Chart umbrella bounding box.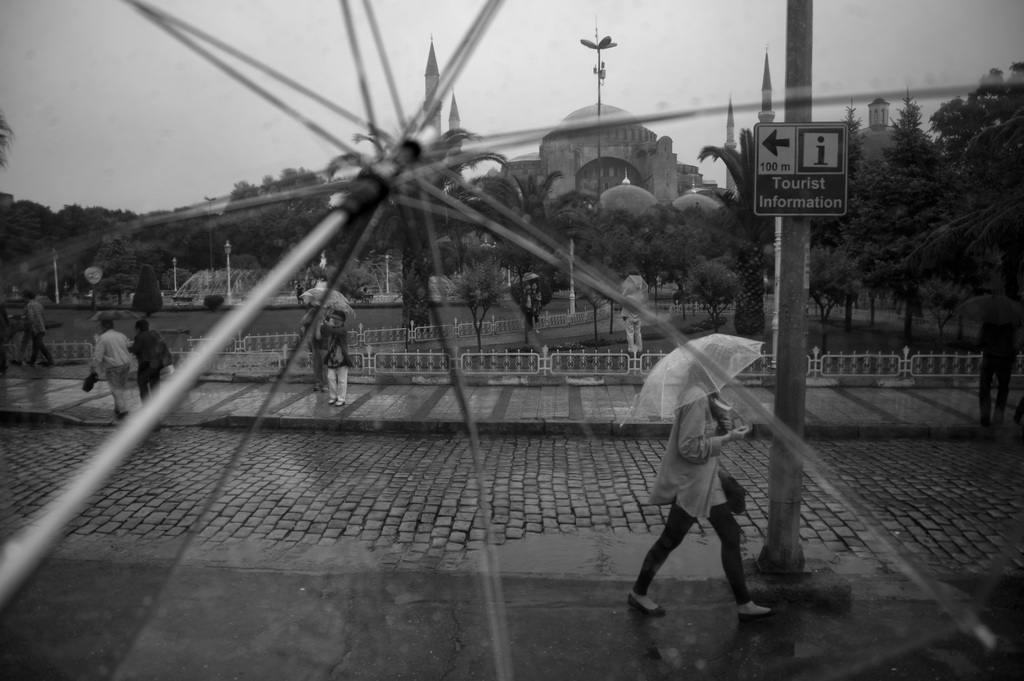
Charted: bbox(622, 332, 763, 433).
